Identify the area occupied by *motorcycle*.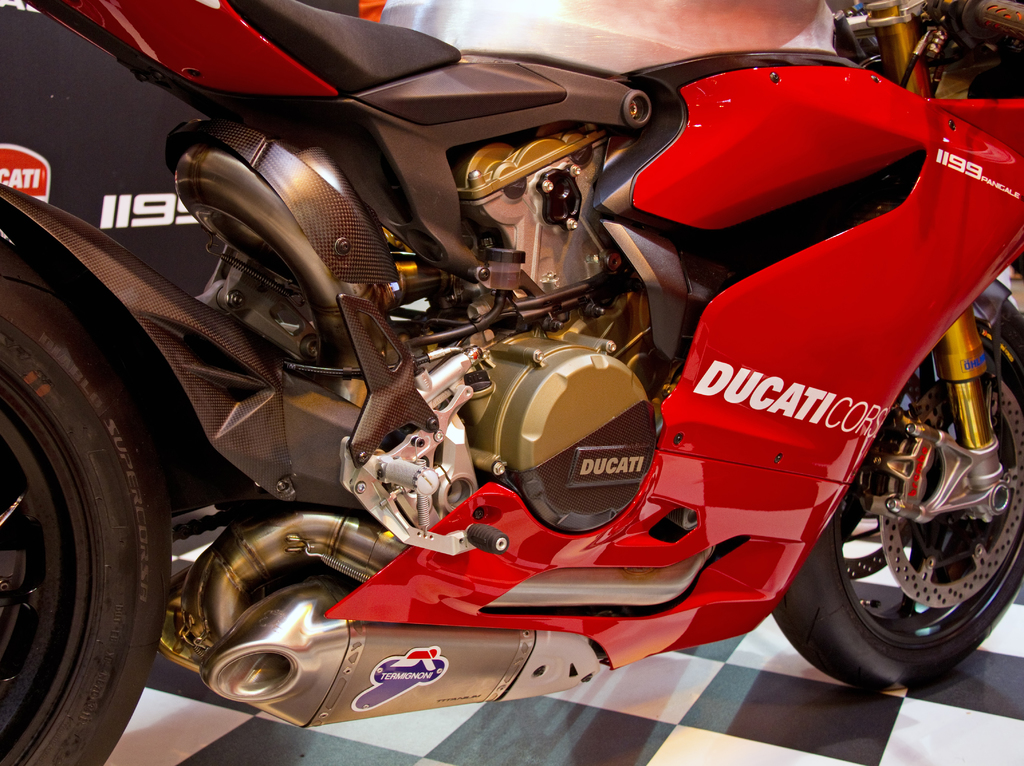
Area: box(0, 0, 1023, 765).
